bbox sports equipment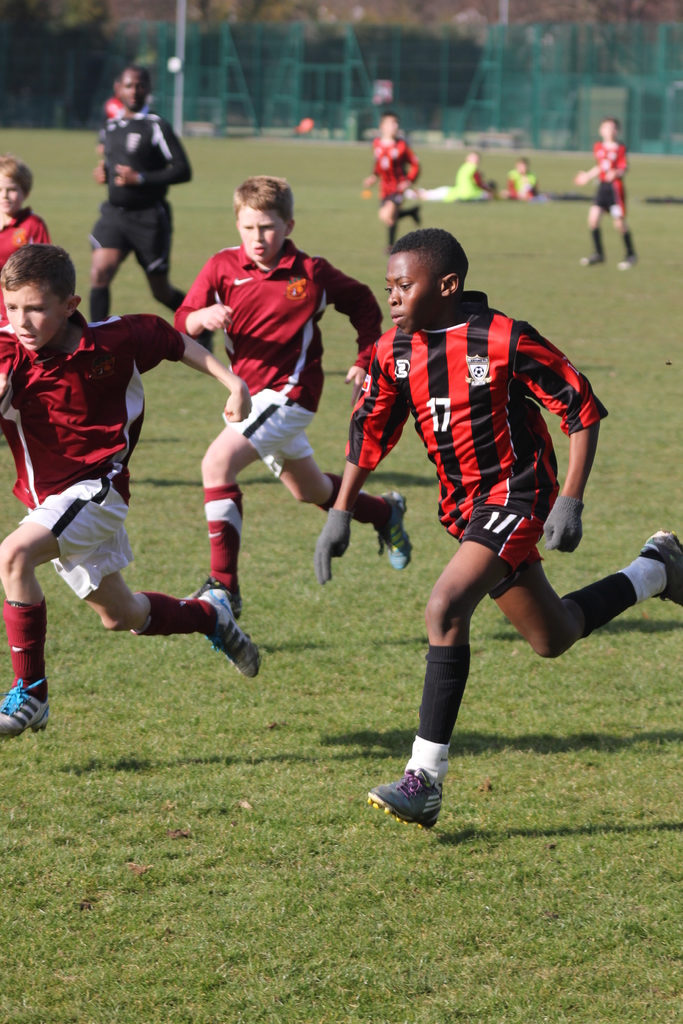
[left=375, top=495, right=414, bottom=569]
